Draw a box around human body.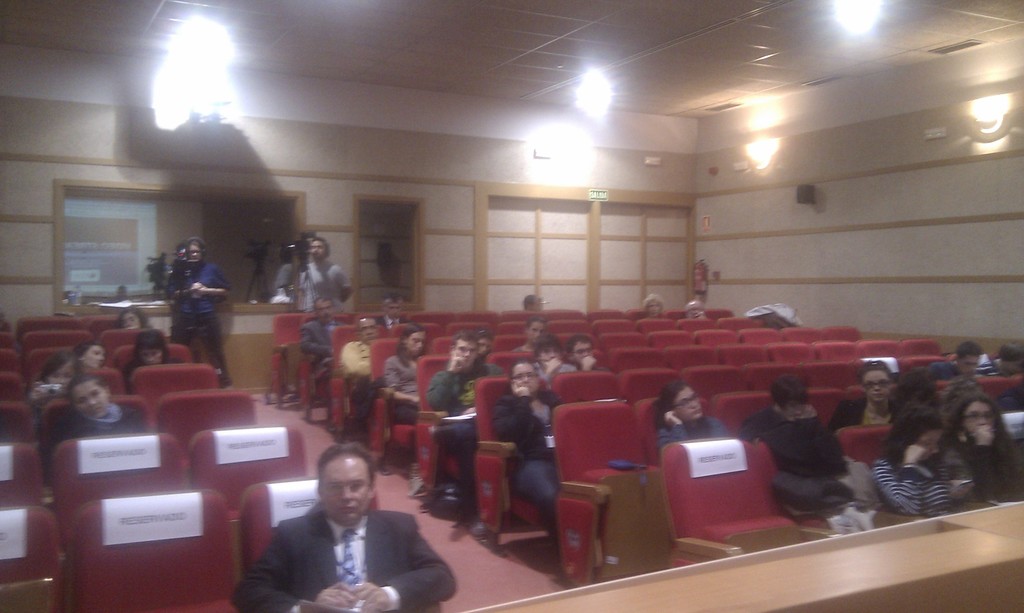
(x1=948, y1=388, x2=1023, y2=503).
